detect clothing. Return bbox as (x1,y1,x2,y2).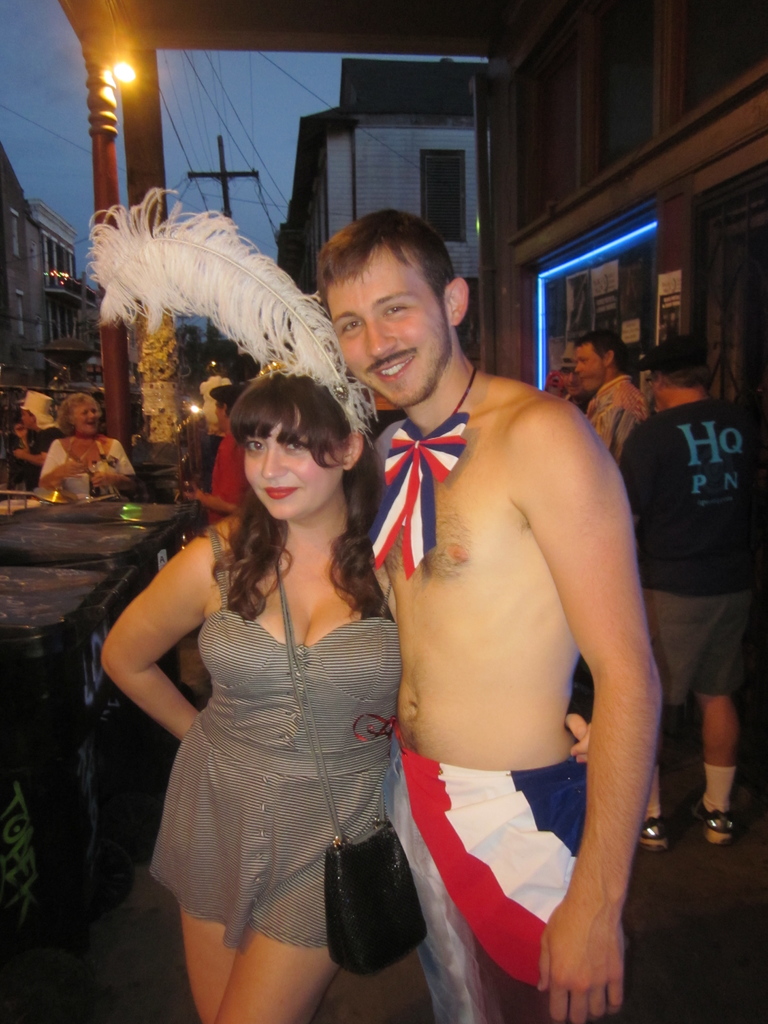
(37,435,140,498).
